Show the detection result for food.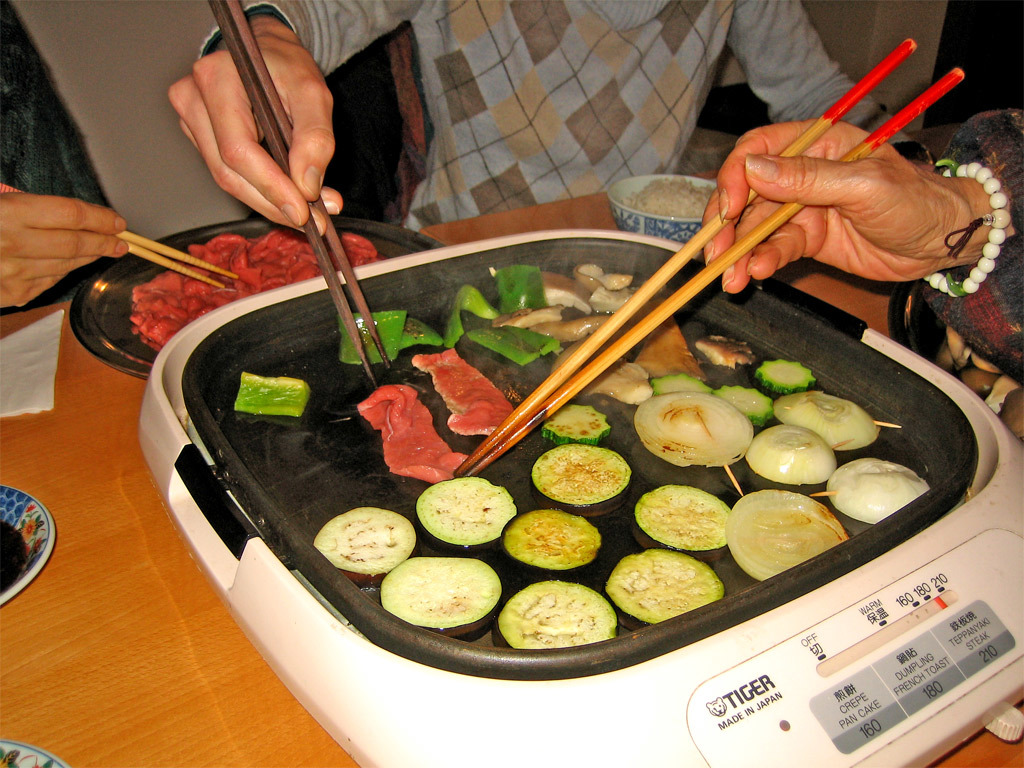
BBox(440, 281, 498, 352).
